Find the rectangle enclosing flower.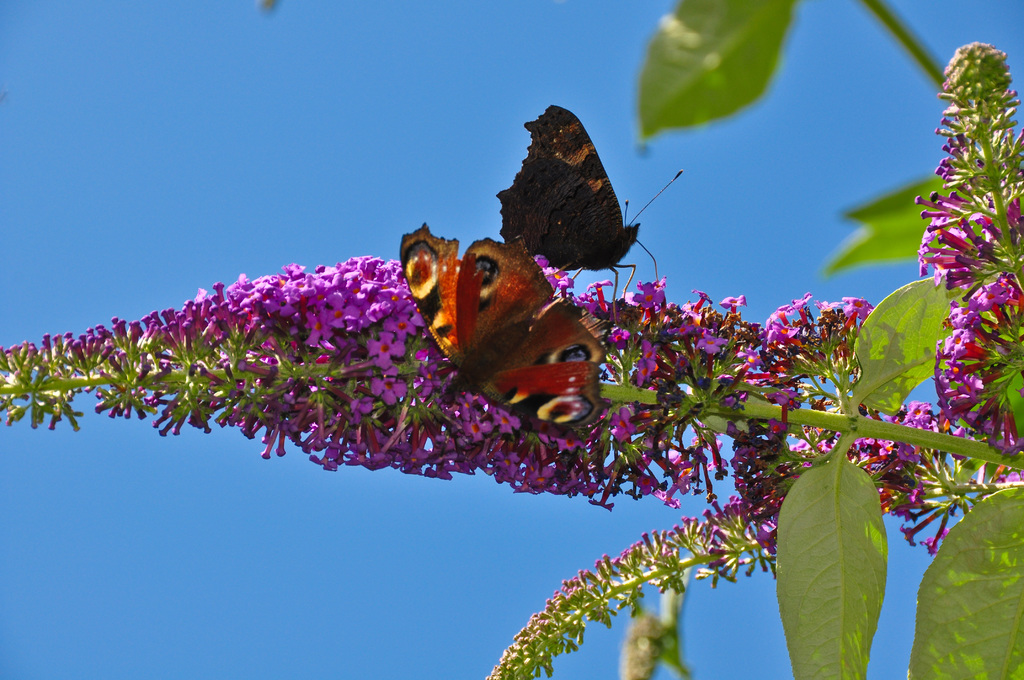
972, 284, 1007, 322.
